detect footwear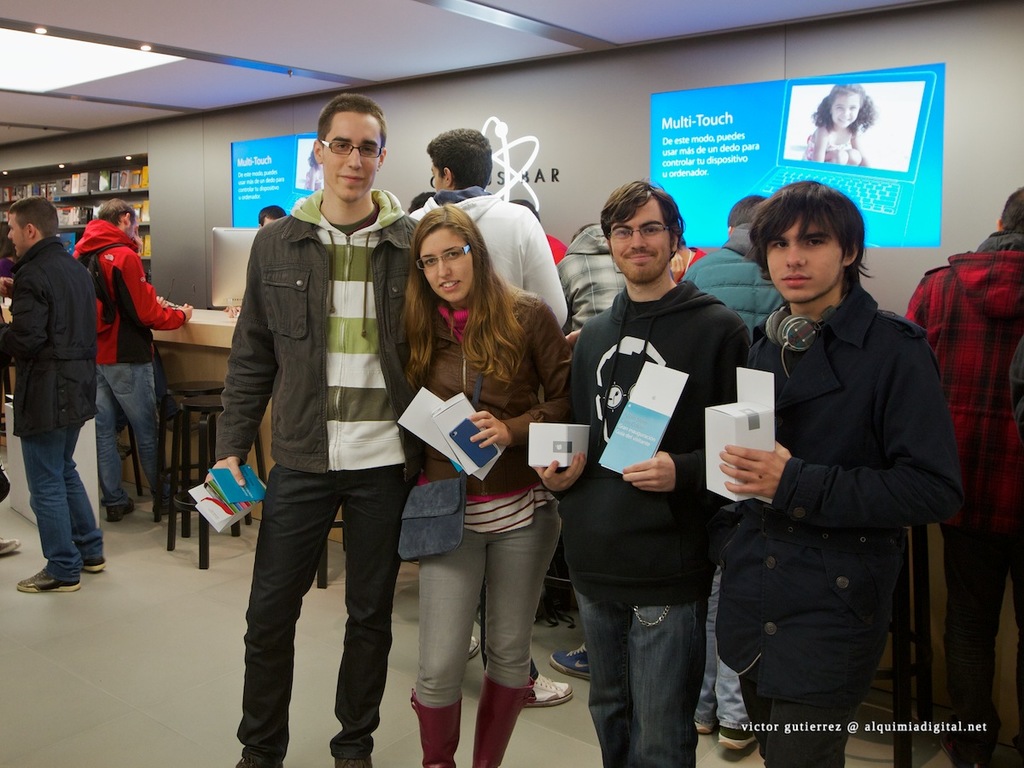
rect(107, 496, 132, 521)
